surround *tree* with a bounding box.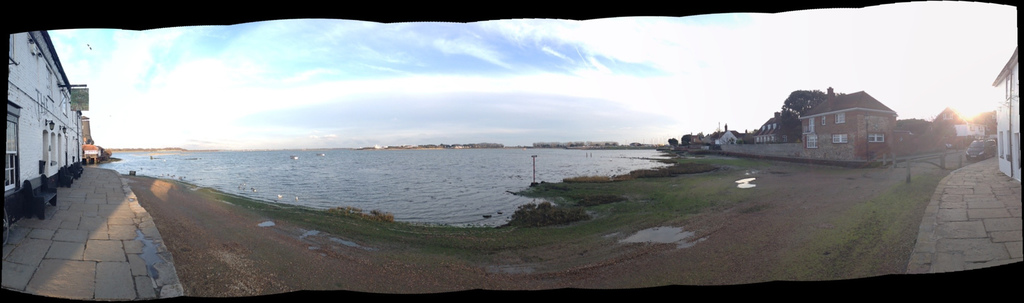
select_region(778, 87, 842, 114).
